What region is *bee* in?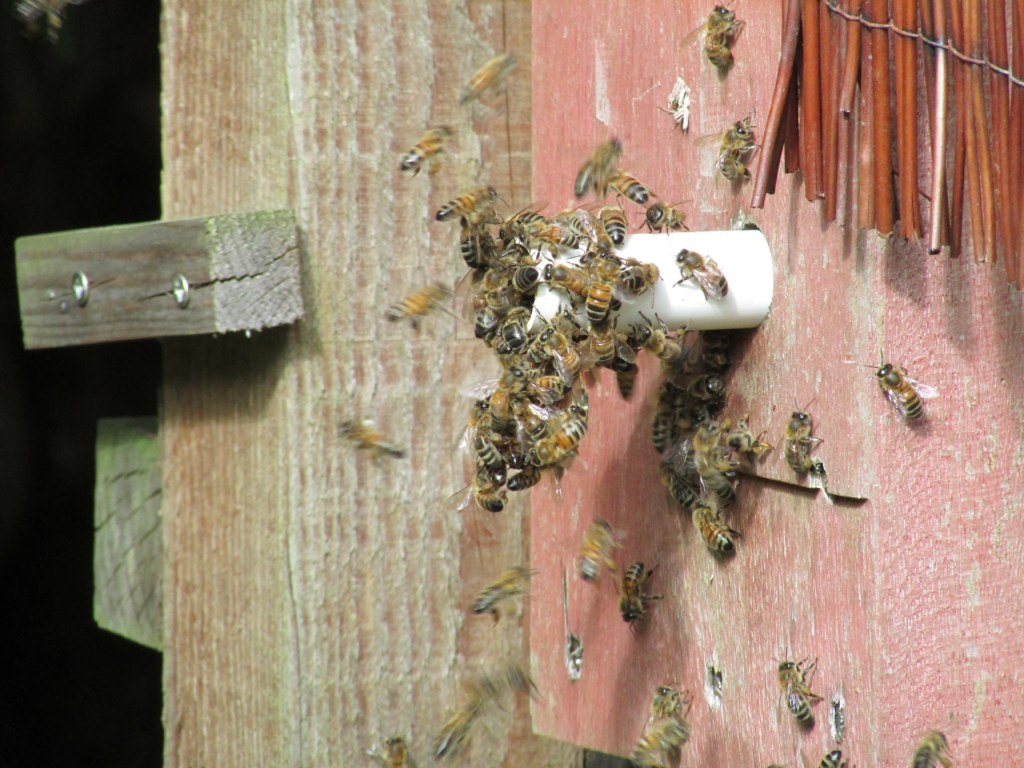
box(632, 686, 685, 765).
